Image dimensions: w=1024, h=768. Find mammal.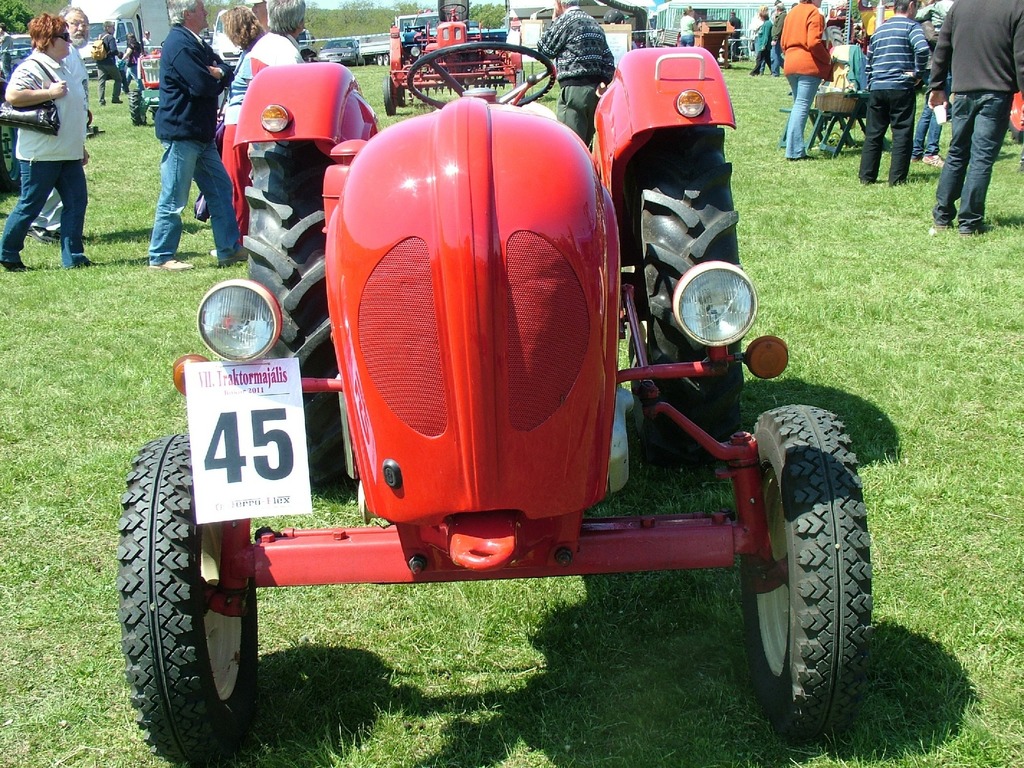
{"left": 542, "top": 0, "right": 618, "bottom": 138}.
